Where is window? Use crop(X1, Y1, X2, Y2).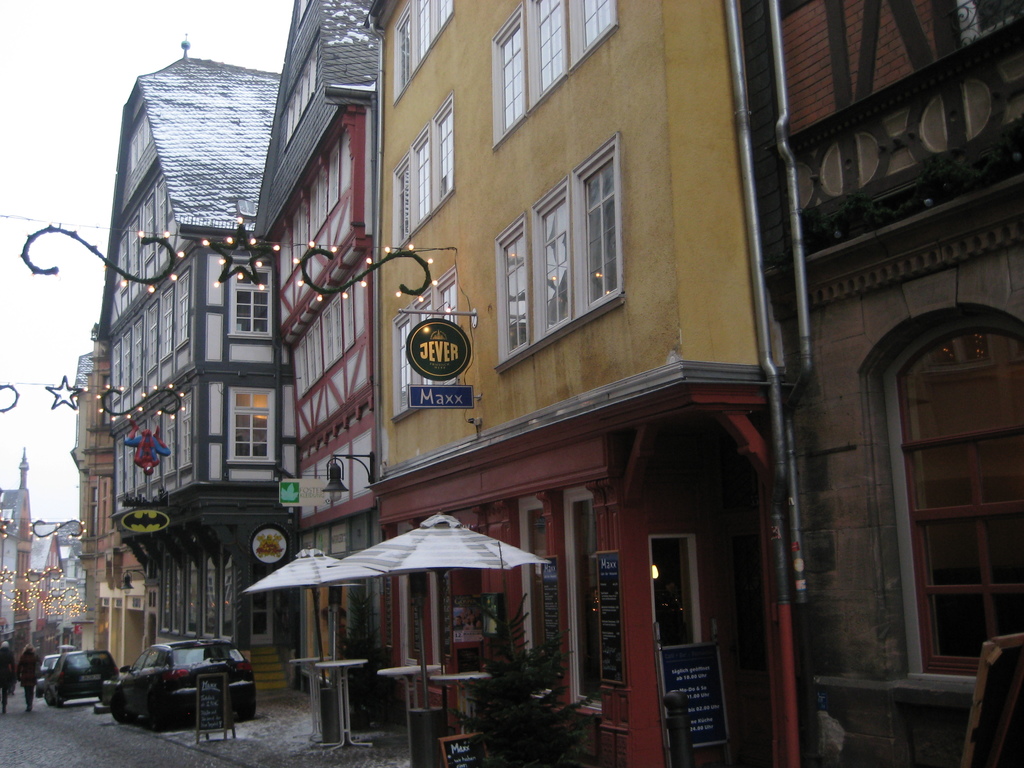
crop(113, 397, 190, 505).
